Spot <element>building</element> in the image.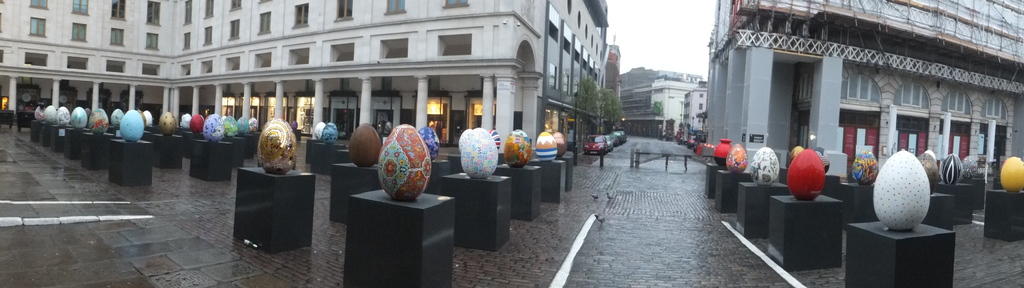
<element>building</element> found at BBox(700, 0, 1023, 198).
